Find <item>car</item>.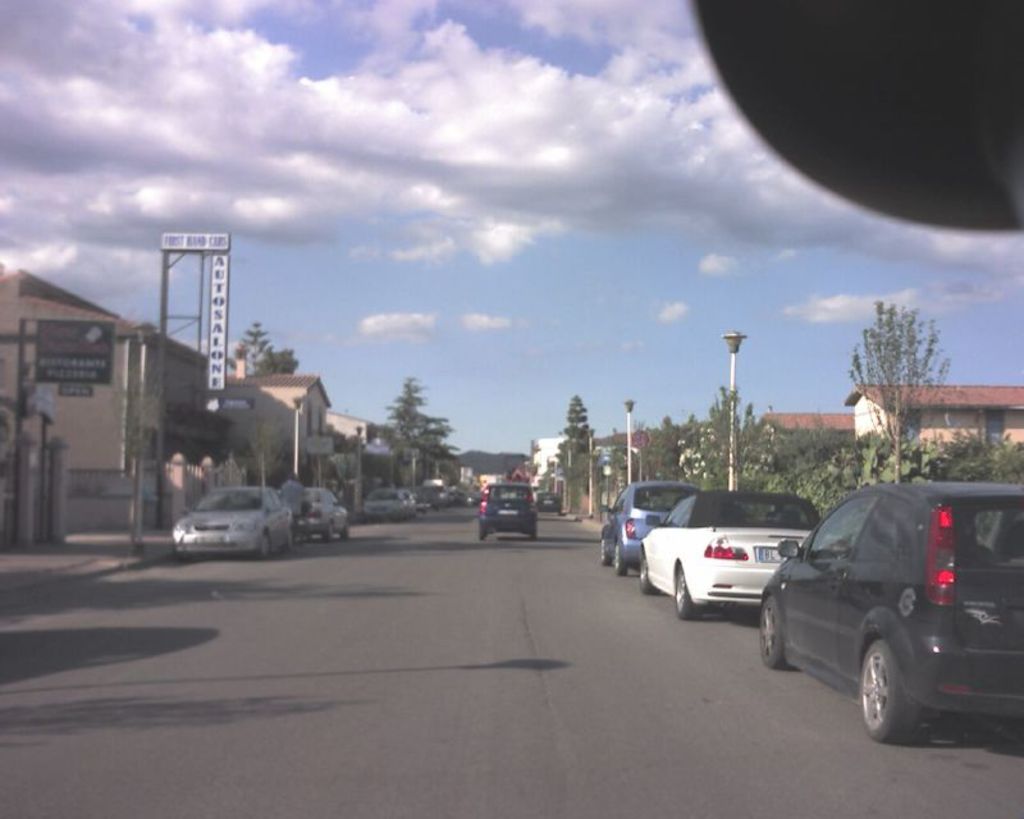
bbox(600, 475, 700, 575).
